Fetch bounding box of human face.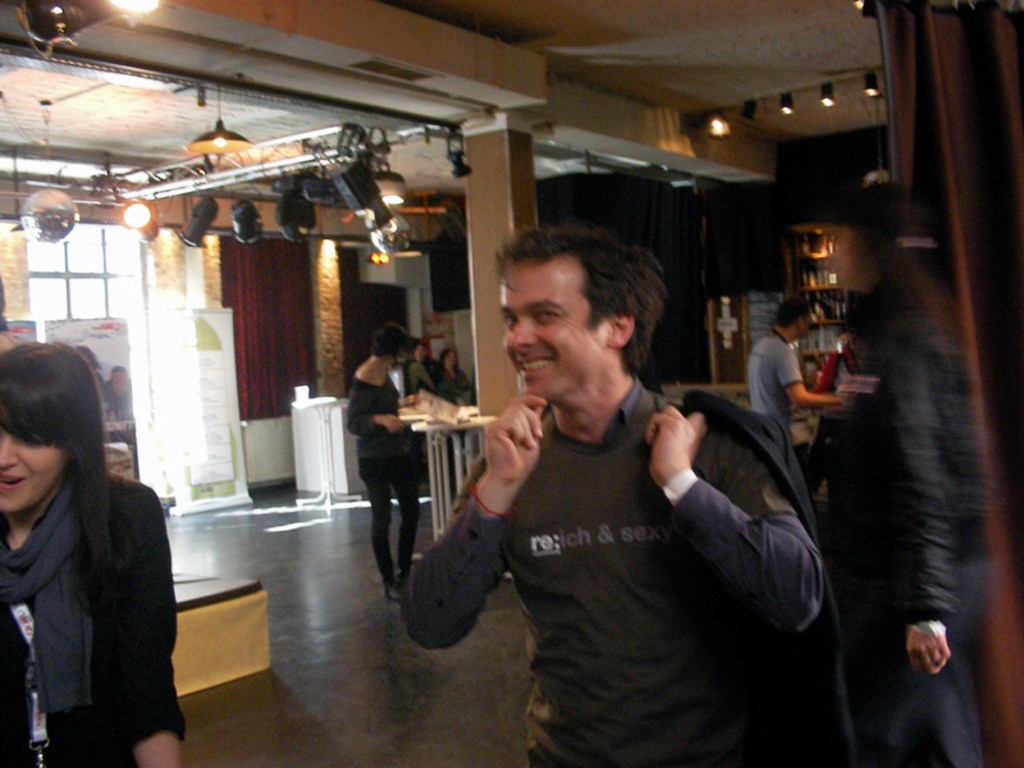
Bbox: [left=443, top=348, right=456, bottom=371].
